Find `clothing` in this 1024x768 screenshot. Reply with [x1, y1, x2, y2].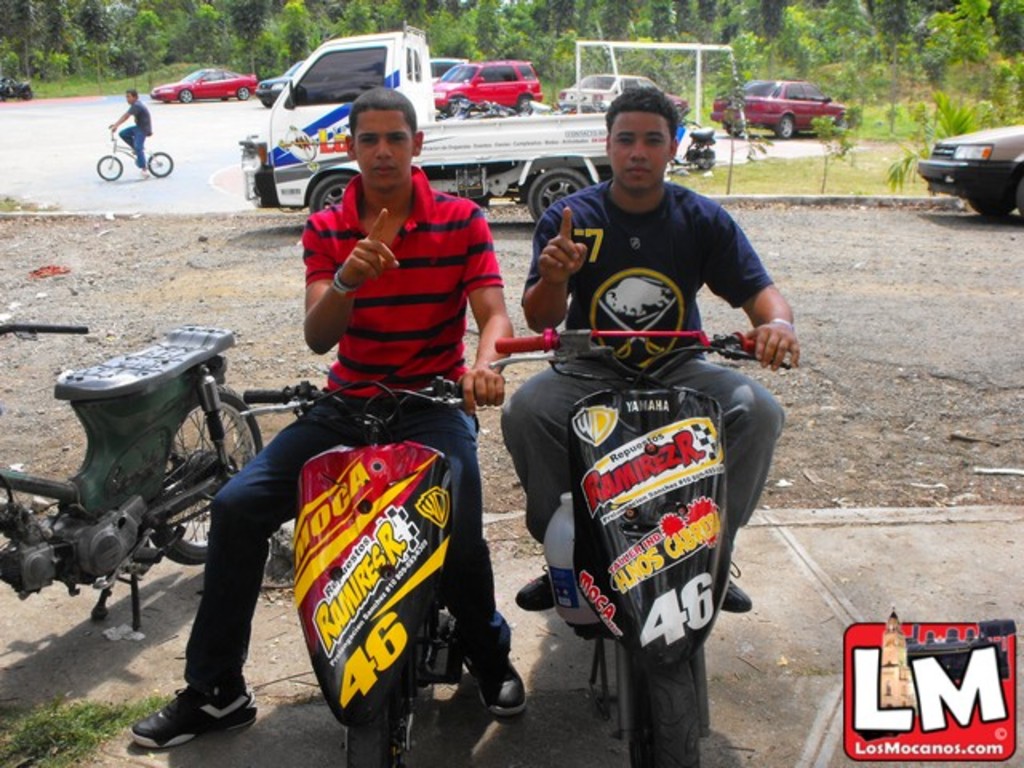
[181, 162, 514, 698].
